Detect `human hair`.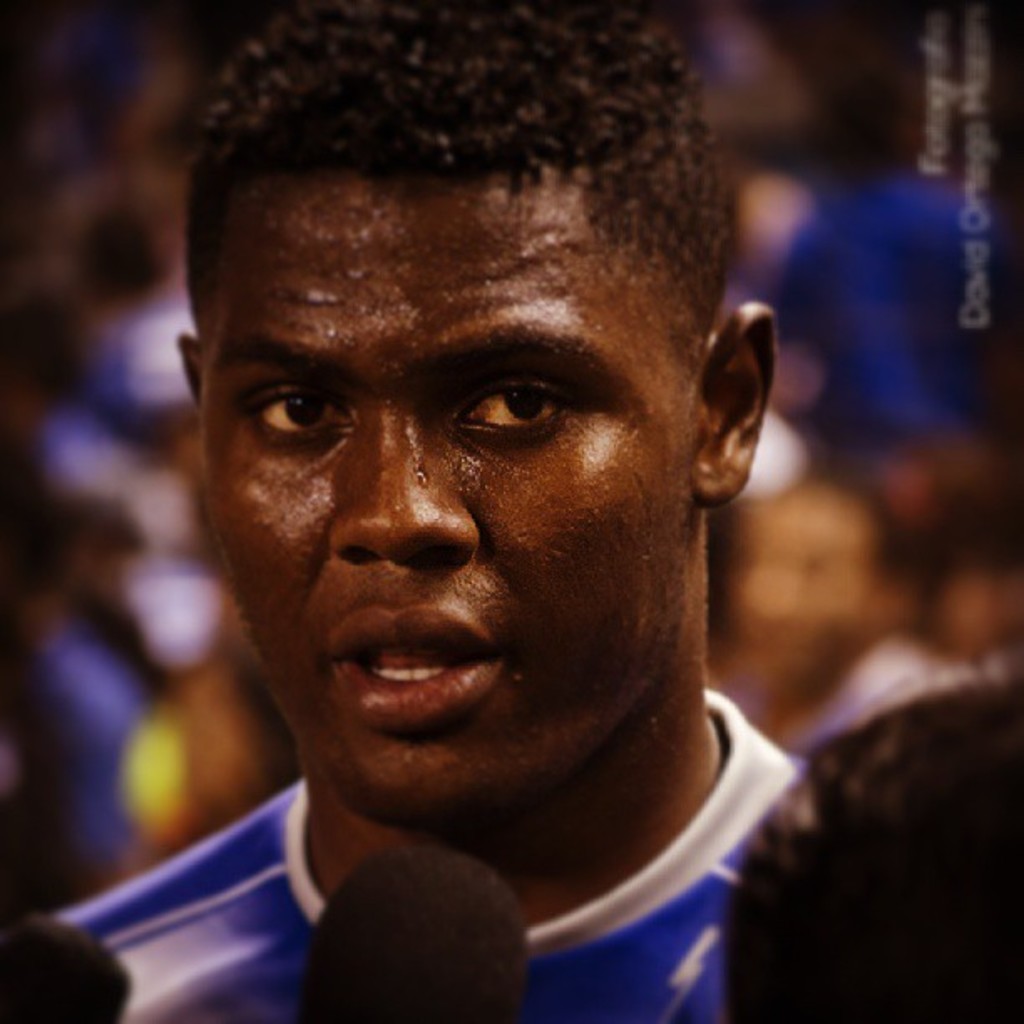
Detected at 214, 59, 704, 390.
